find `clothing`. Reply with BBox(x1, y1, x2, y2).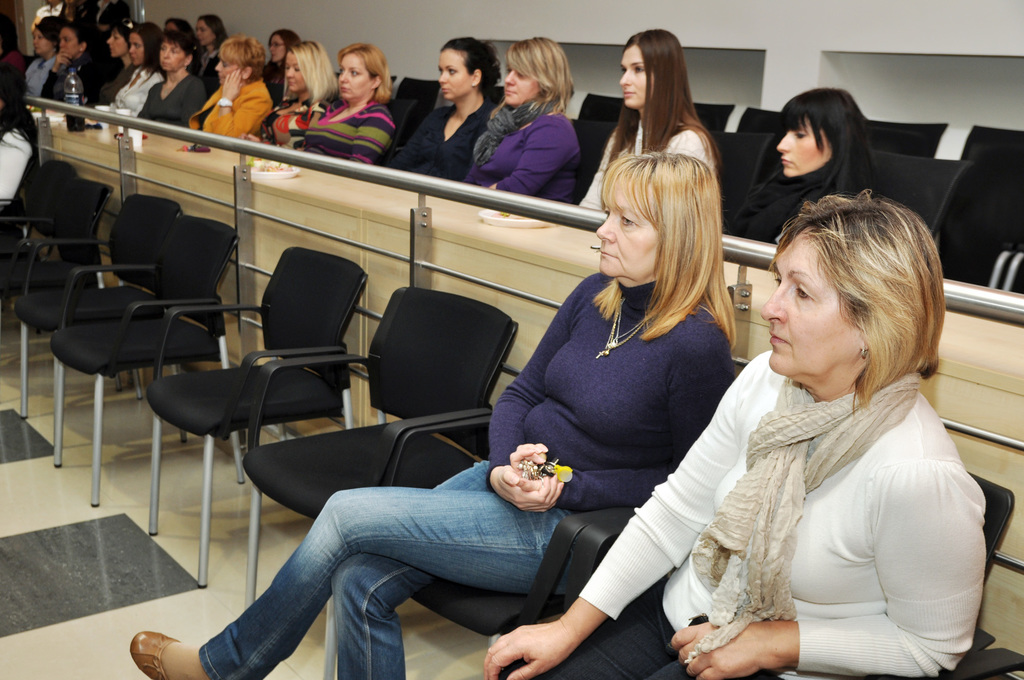
BBox(503, 349, 989, 679).
